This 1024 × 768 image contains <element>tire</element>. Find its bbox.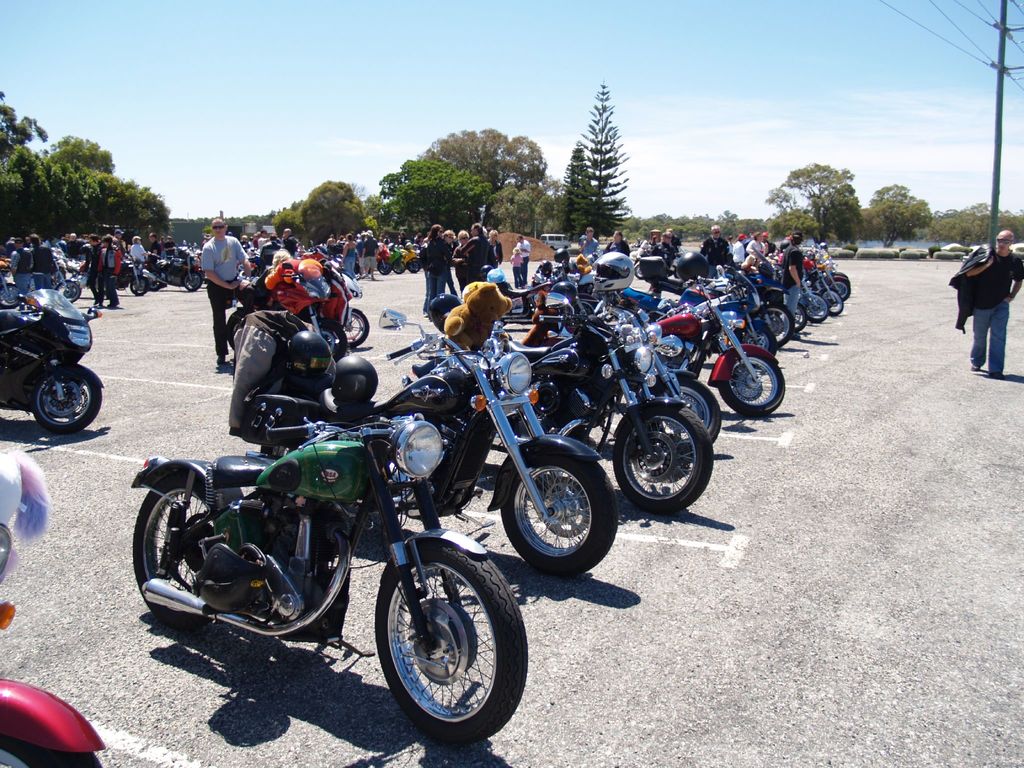
(x1=742, y1=323, x2=779, y2=355).
